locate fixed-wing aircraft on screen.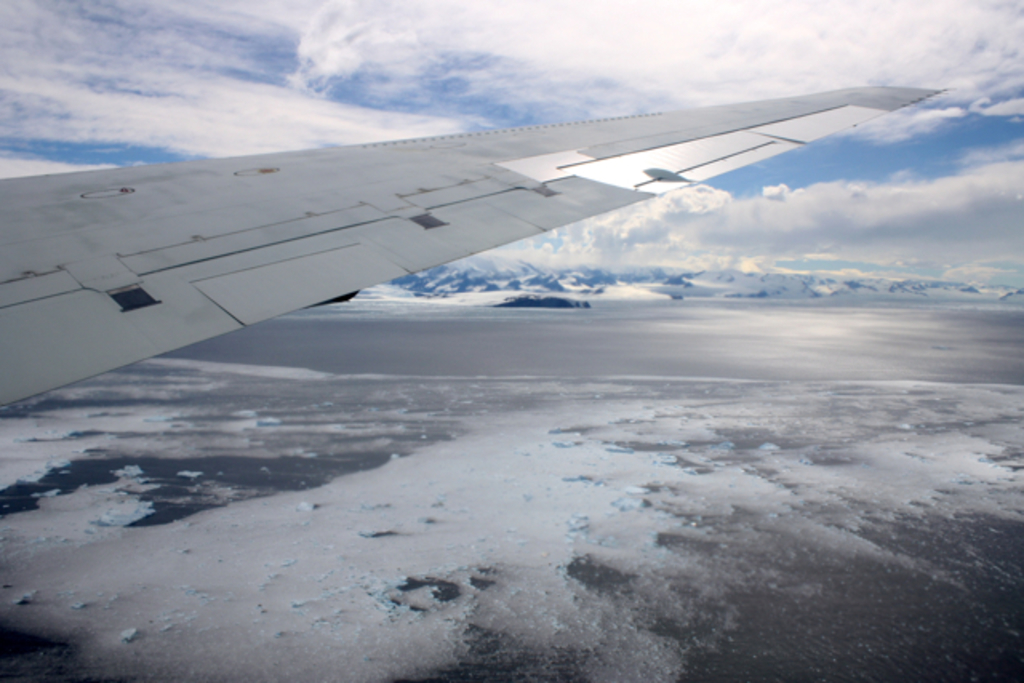
On screen at [x1=0, y1=72, x2=955, y2=398].
